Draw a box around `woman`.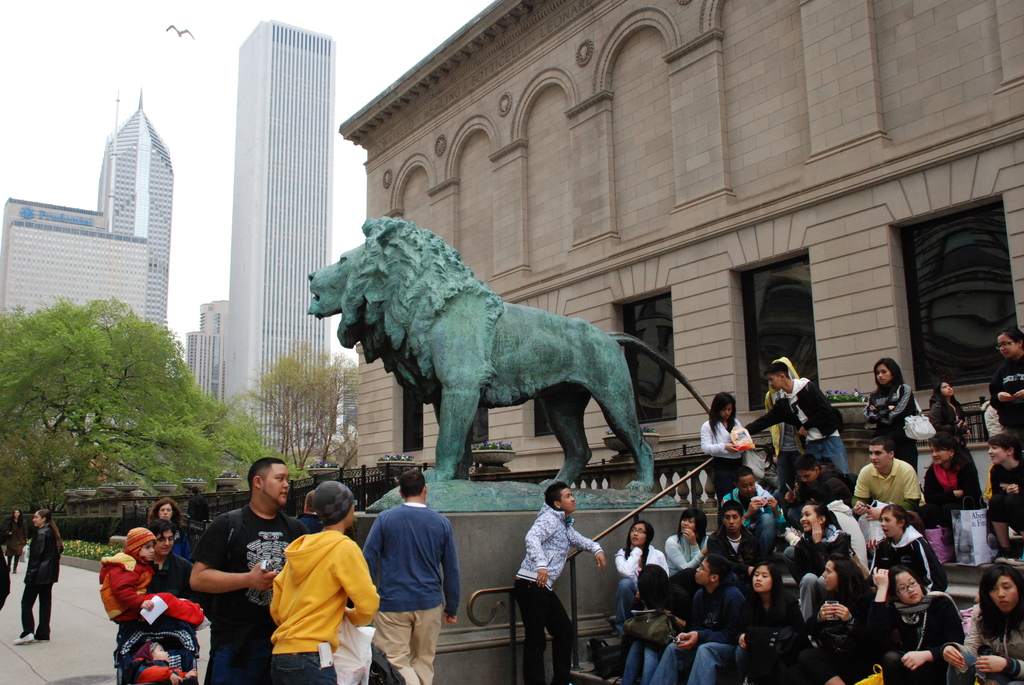
bbox=(982, 326, 1023, 438).
